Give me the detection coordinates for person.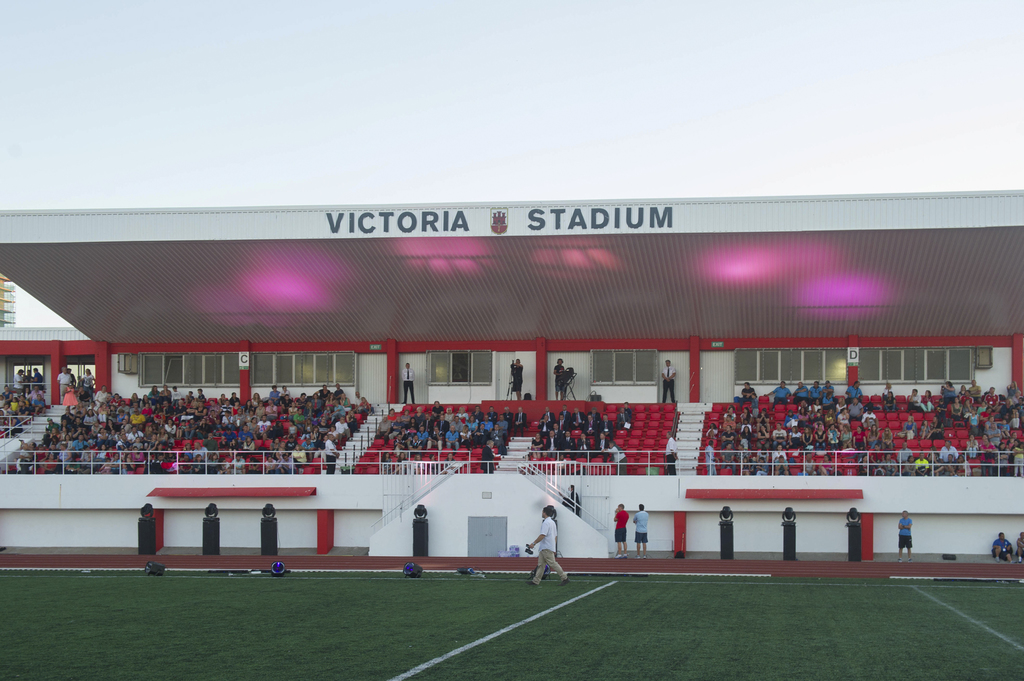
box(1018, 527, 1023, 561).
